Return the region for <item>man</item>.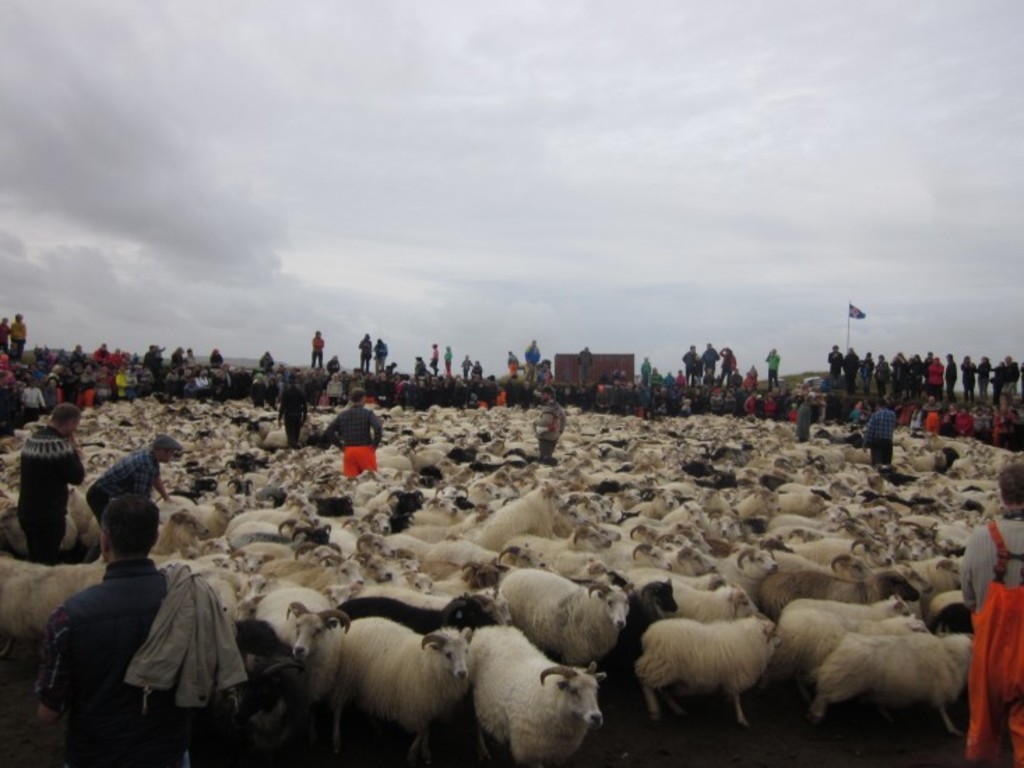
828, 345, 844, 385.
